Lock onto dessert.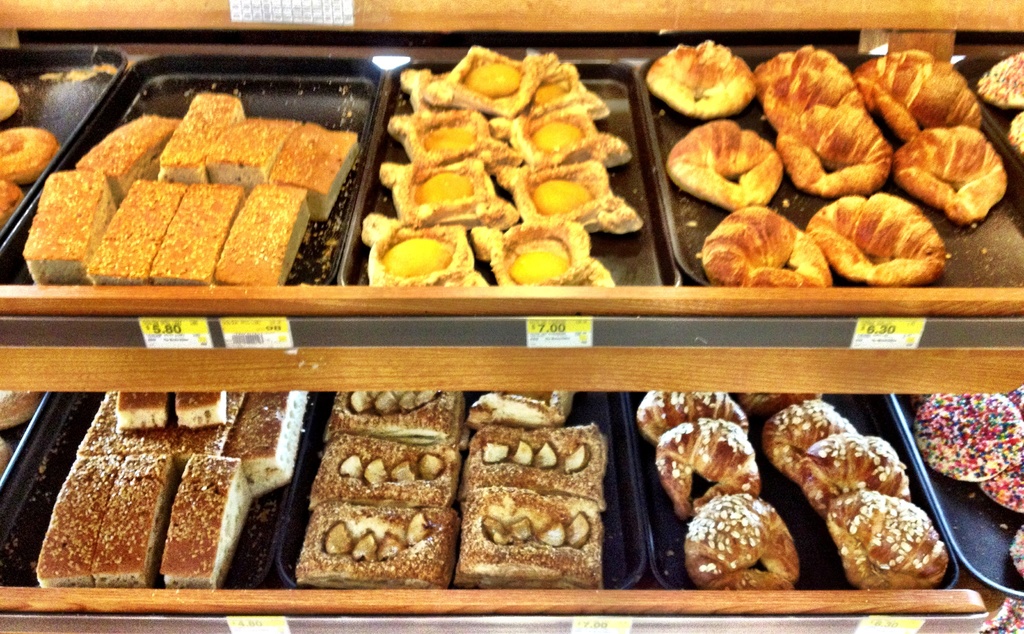
Locked: <box>776,399,854,468</box>.
